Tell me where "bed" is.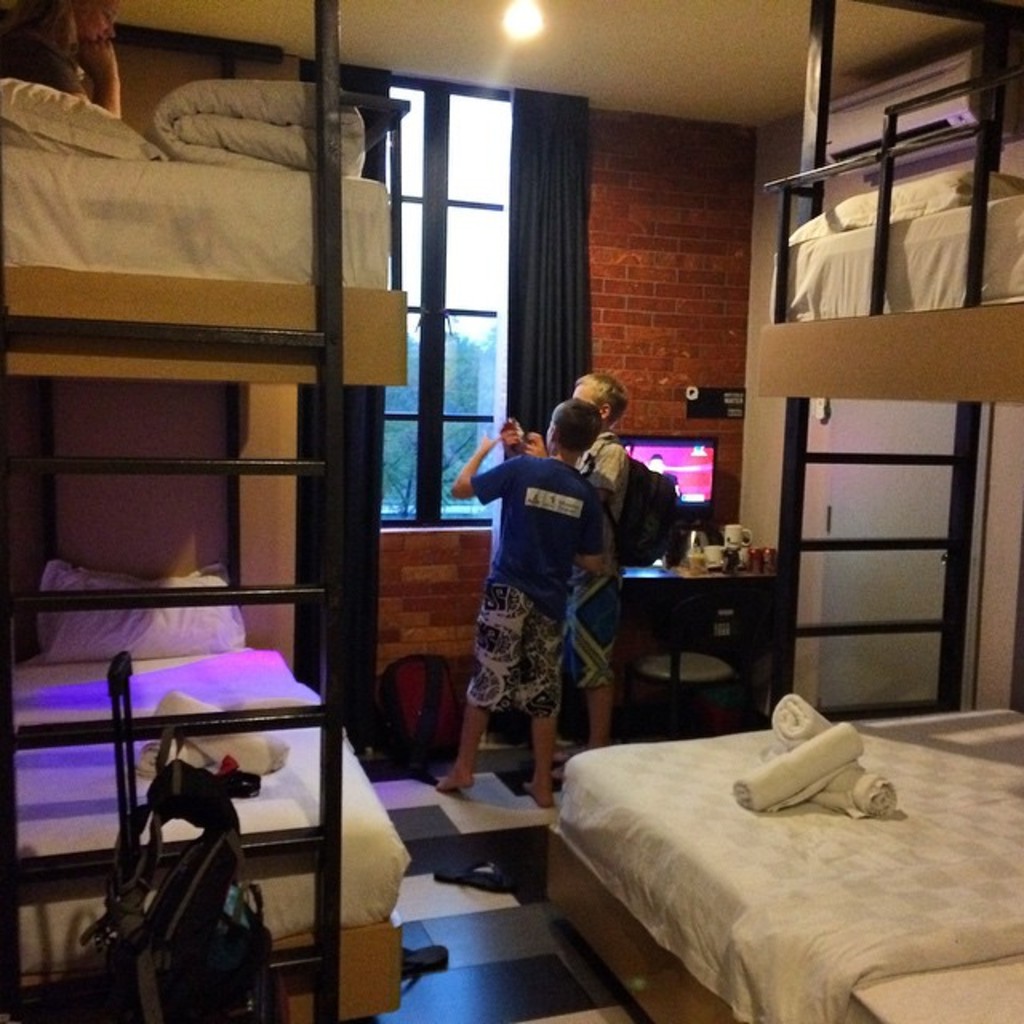
"bed" is at 0, 78, 402, 382.
